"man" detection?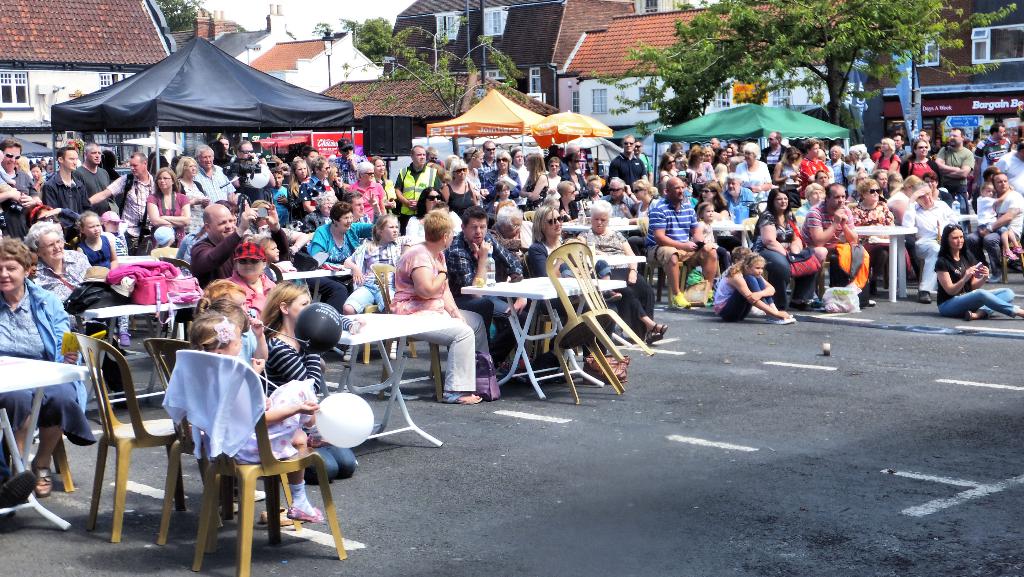
802:184:858:310
